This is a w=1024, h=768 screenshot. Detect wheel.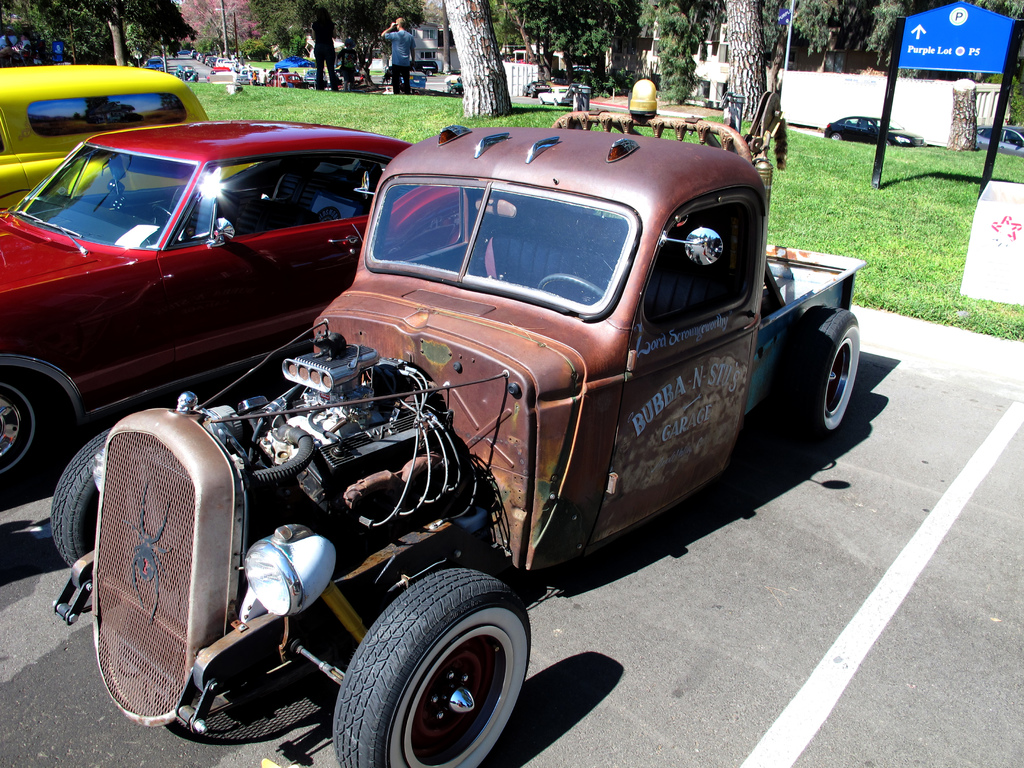
l=886, t=141, r=890, b=147.
